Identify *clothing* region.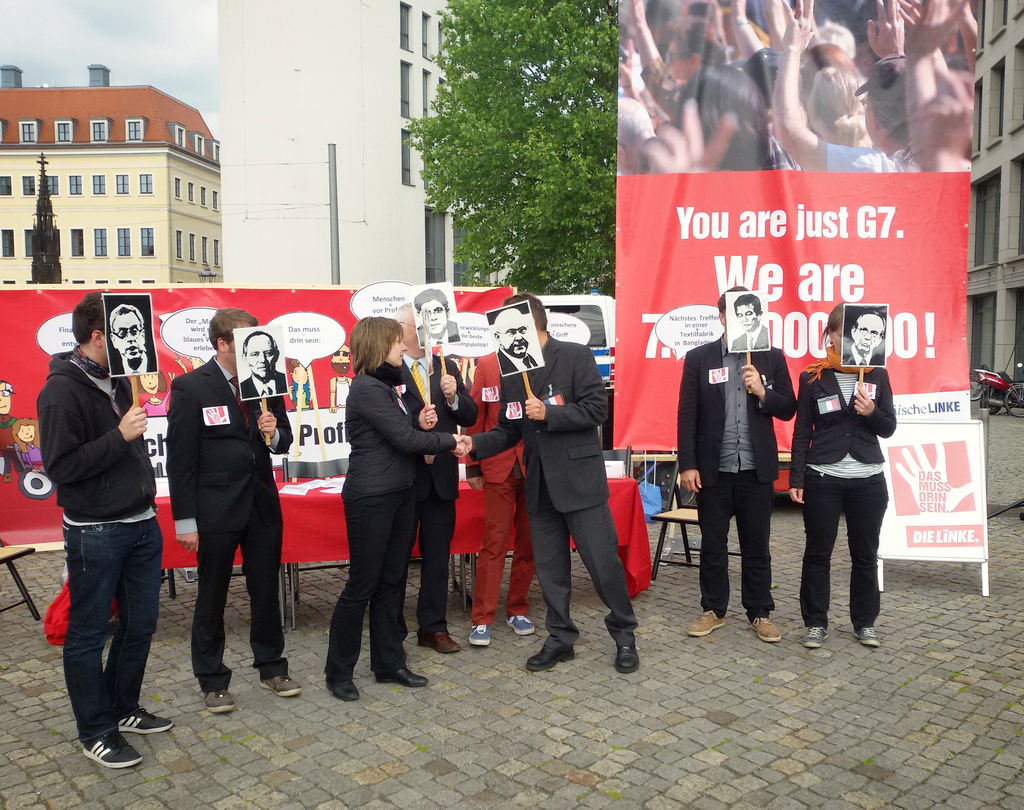
Region: bbox=(29, 346, 164, 759).
